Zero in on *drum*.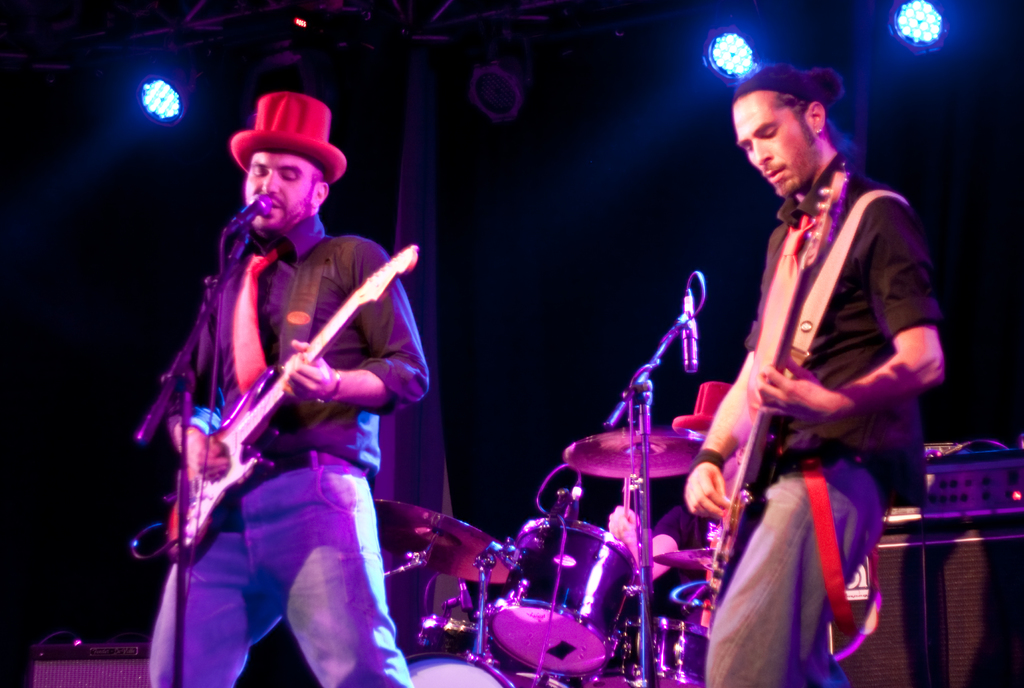
Zeroed in: left=404, top=655, right=569, bottom=687.
